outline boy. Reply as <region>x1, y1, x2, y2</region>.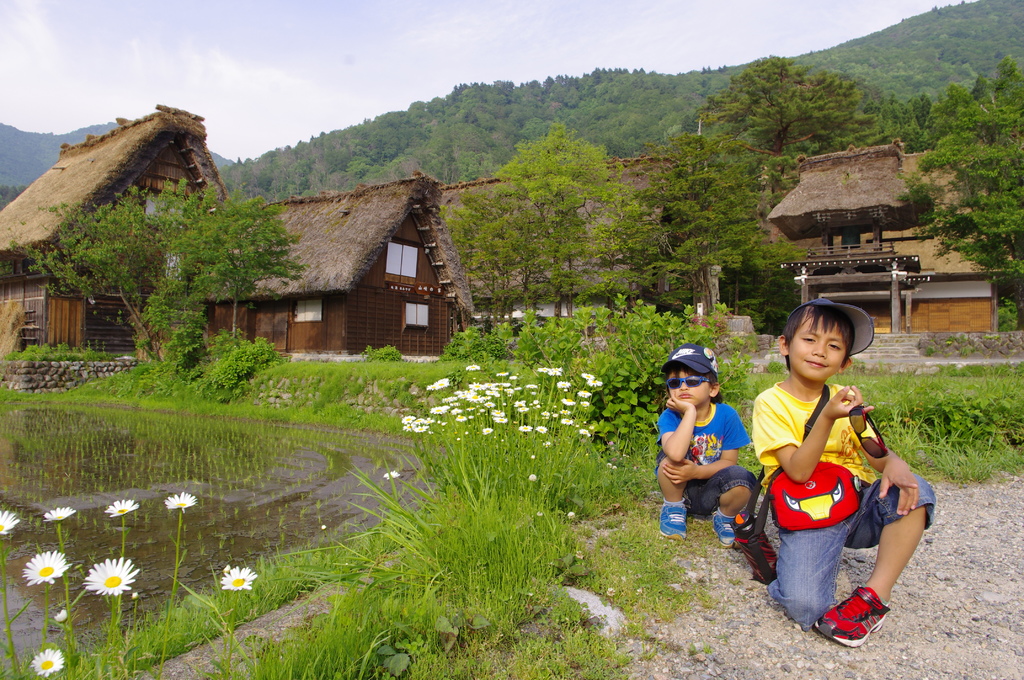
<region>748, 299, 955, 644</region>.
